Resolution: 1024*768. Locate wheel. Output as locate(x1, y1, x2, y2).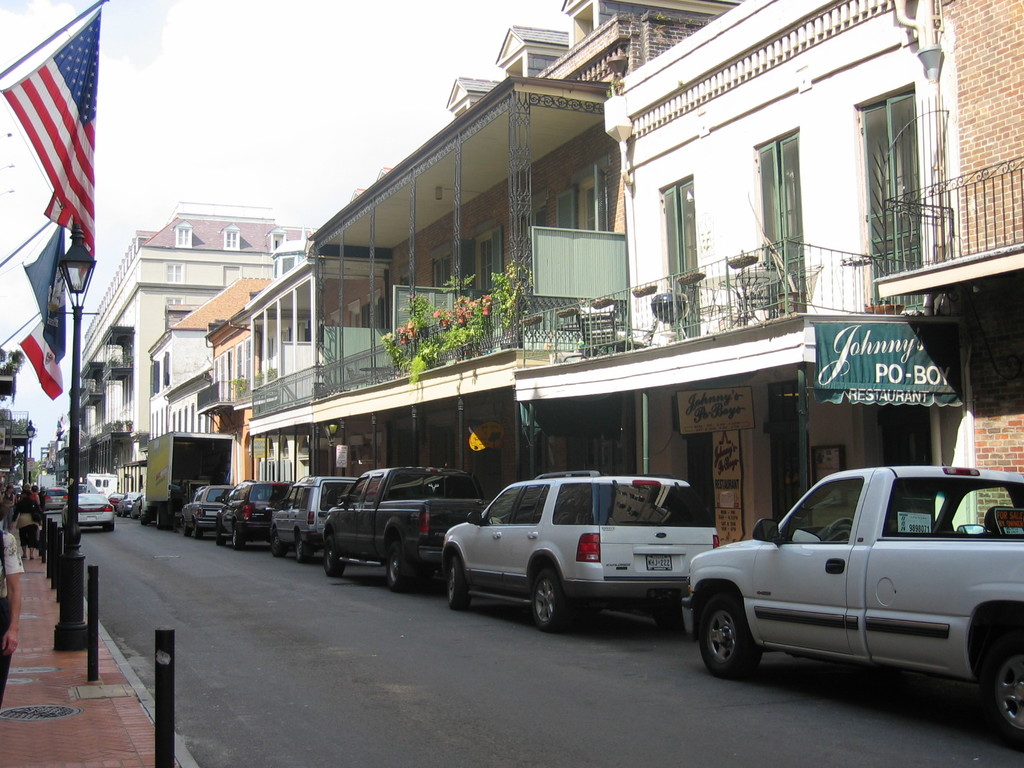
locate(196, 524, 202, 538).
